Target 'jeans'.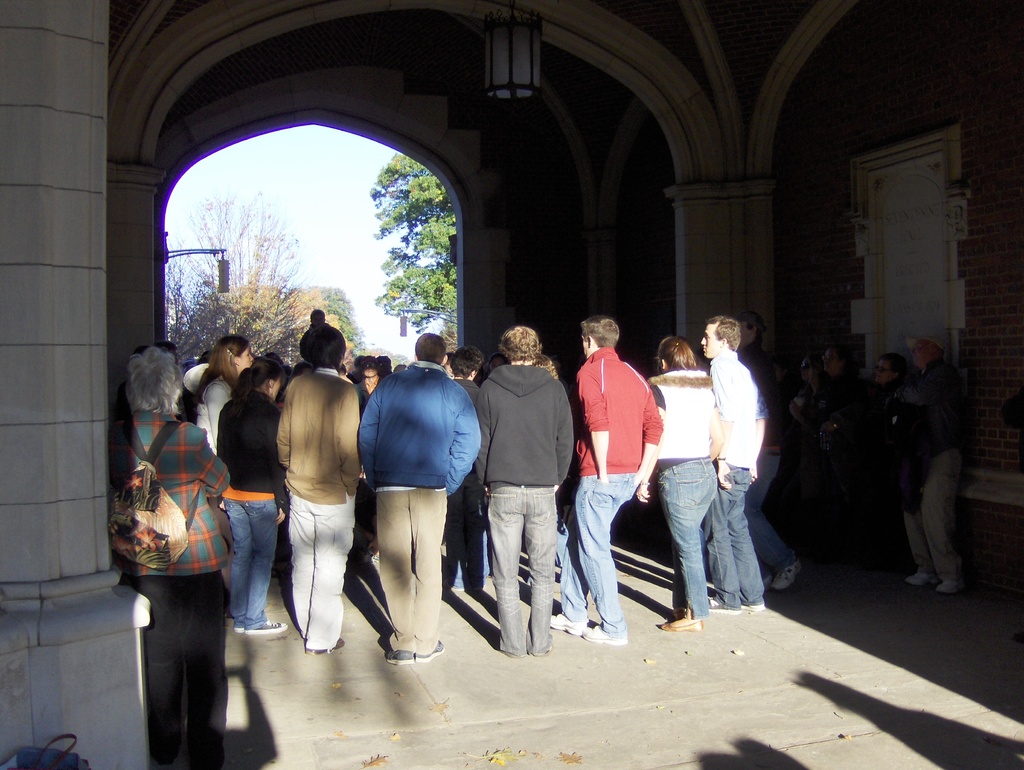
Target region: {"left": 746, "top": 450, "right": 796, "bottom": 577}.
